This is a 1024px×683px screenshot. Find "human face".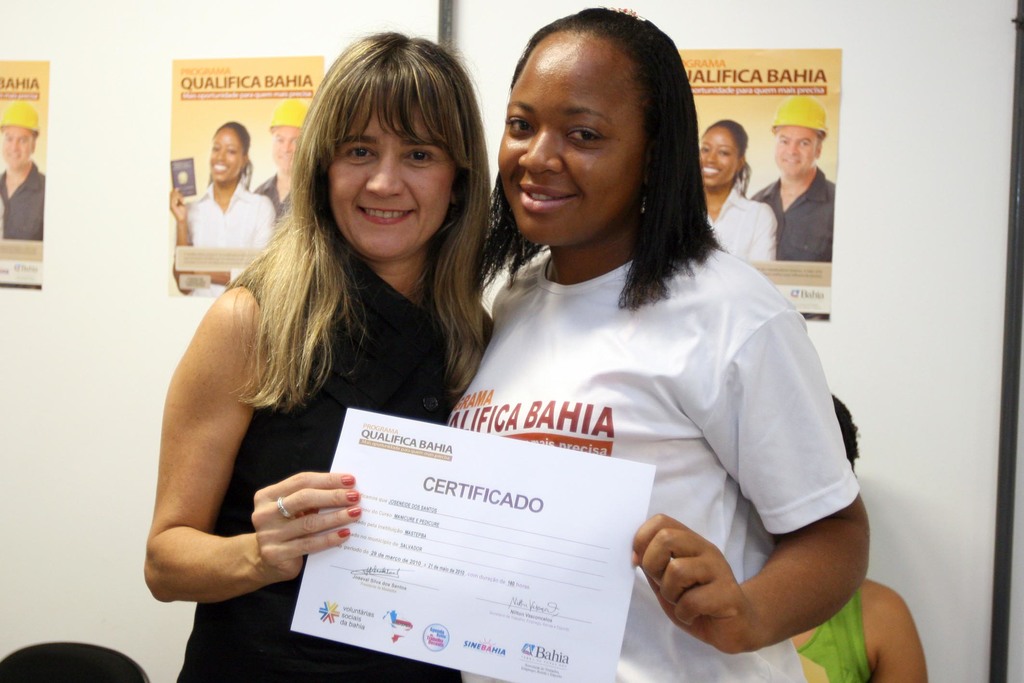
Bounding box: [696,124,742,186].
